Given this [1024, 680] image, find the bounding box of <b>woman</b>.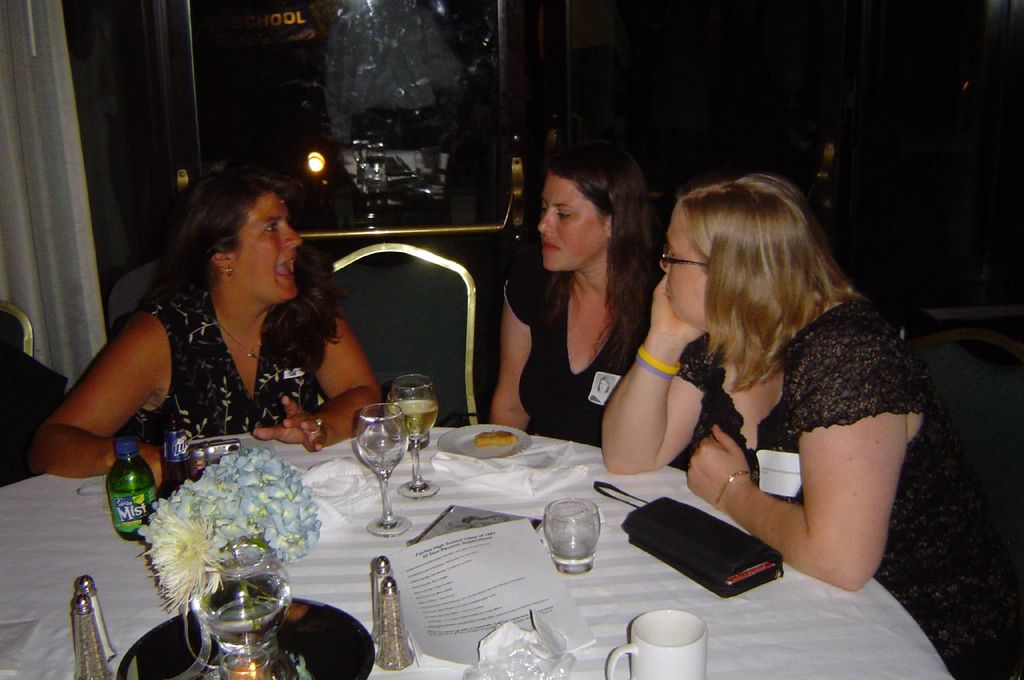
<bbox>75, 178, 390, 488</bbox>.
